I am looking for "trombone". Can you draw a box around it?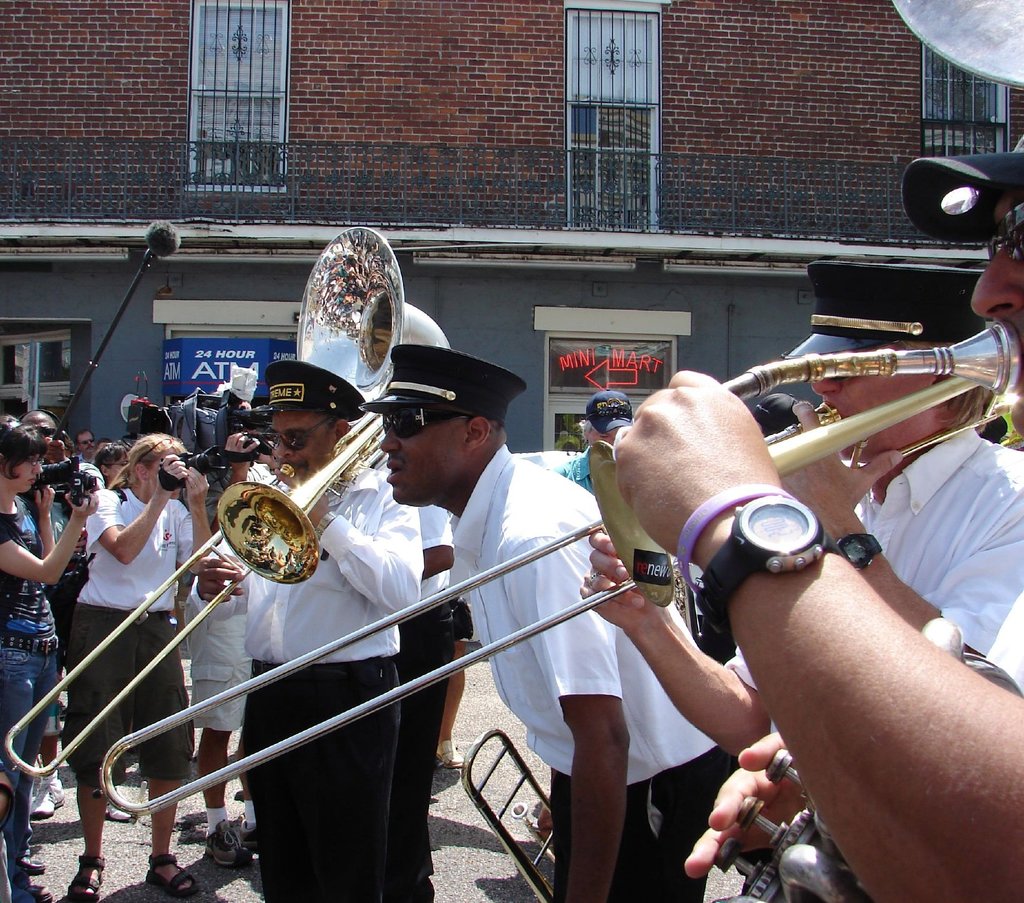
Sure, the bounding box is bbox=[0, 387, 387, 772].
